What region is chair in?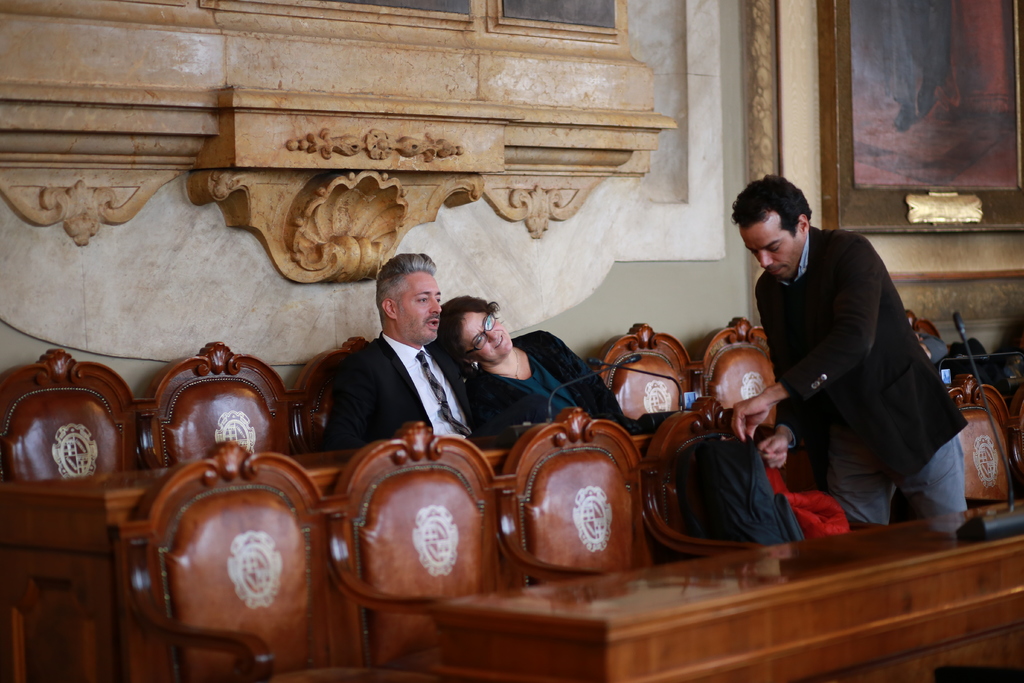
left=509, top=404, right=739, bottom=572.
